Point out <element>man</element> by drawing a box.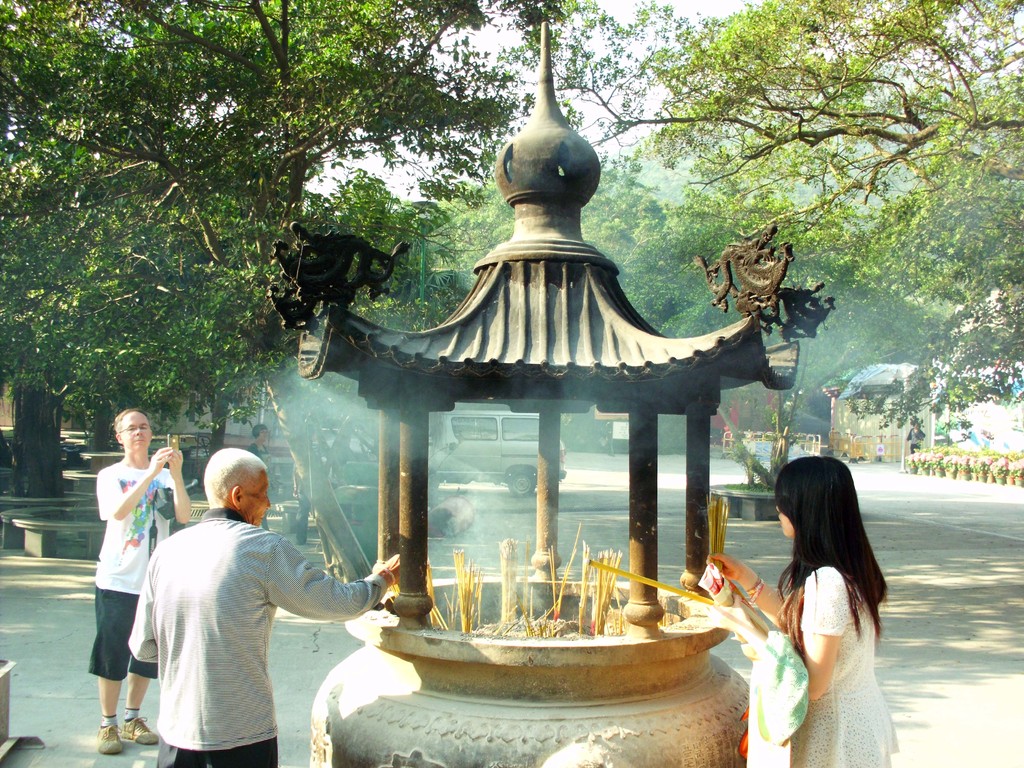
[118,438,371,741].
